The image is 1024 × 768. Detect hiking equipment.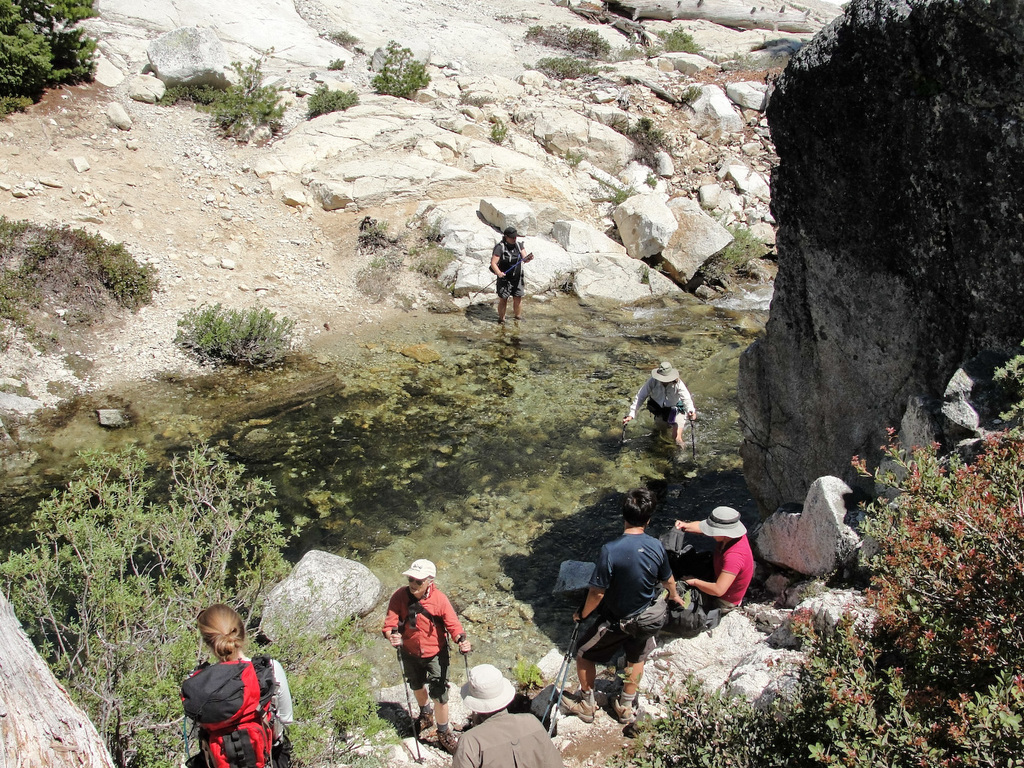
Detection: 621:424:629:456.
